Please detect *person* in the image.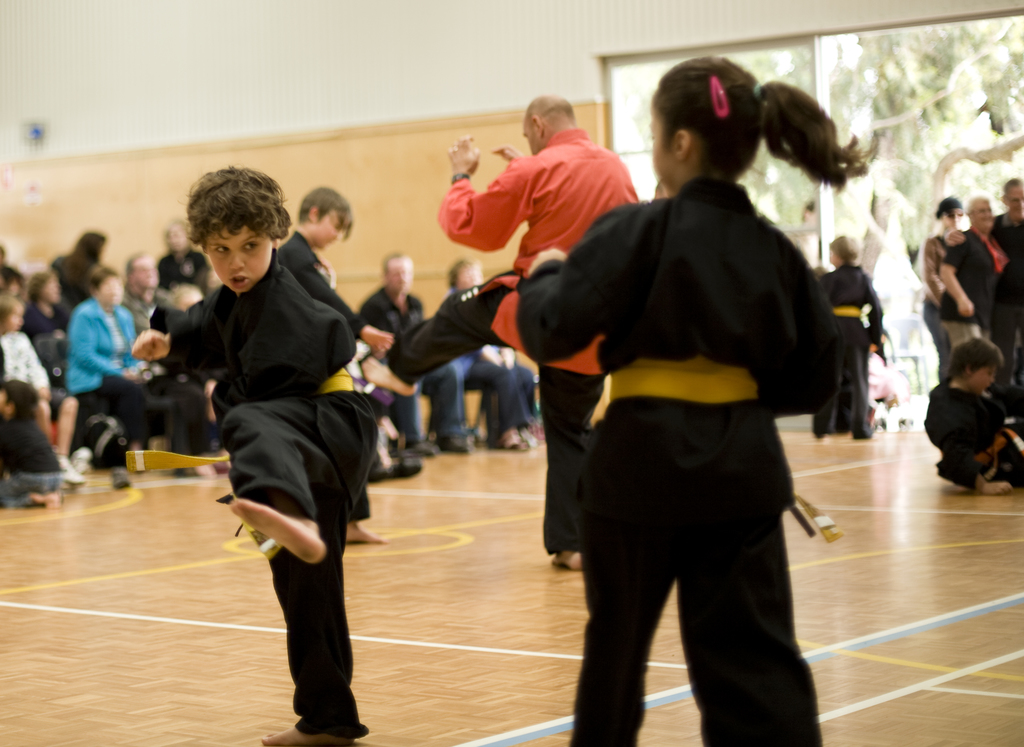
<region>184, 152, 388, 721</region>.
